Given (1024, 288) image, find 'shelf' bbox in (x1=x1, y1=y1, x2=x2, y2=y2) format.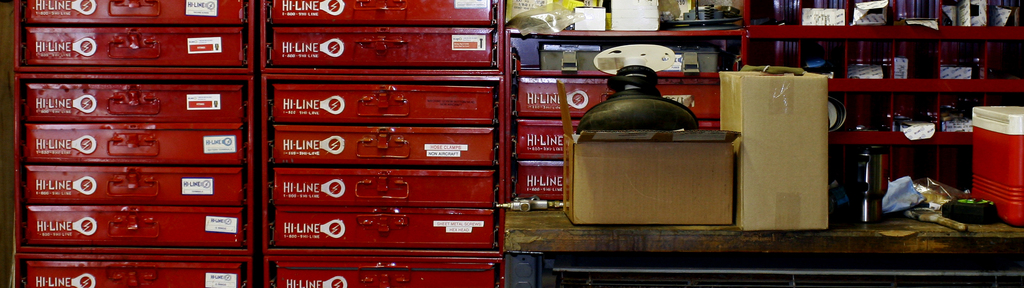
(x1=7, y1=0, x2=509, y2=287).
